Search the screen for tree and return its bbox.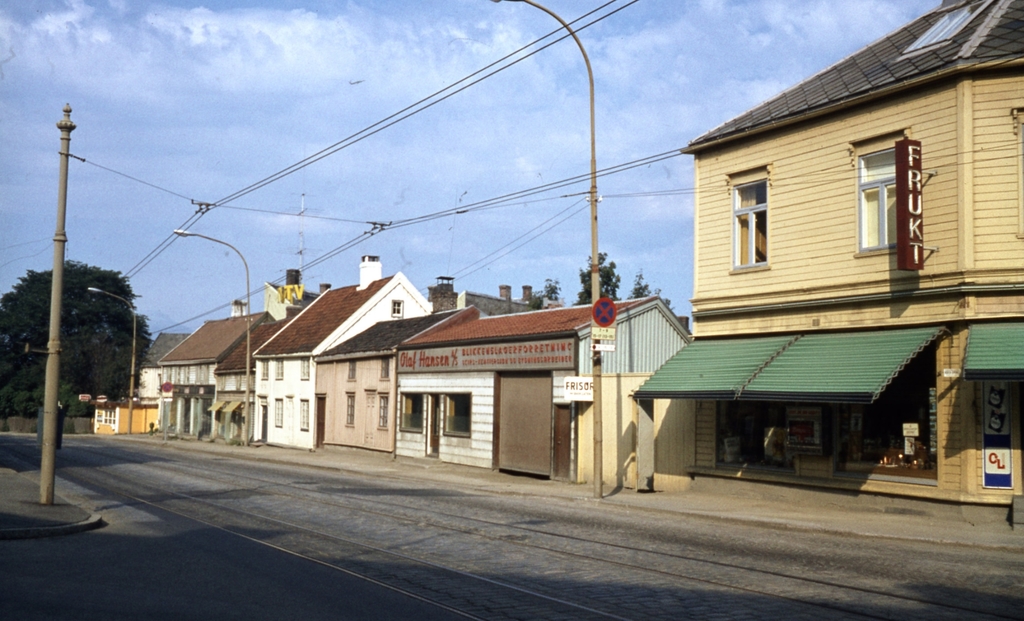
Found: (535,273,565,305).
